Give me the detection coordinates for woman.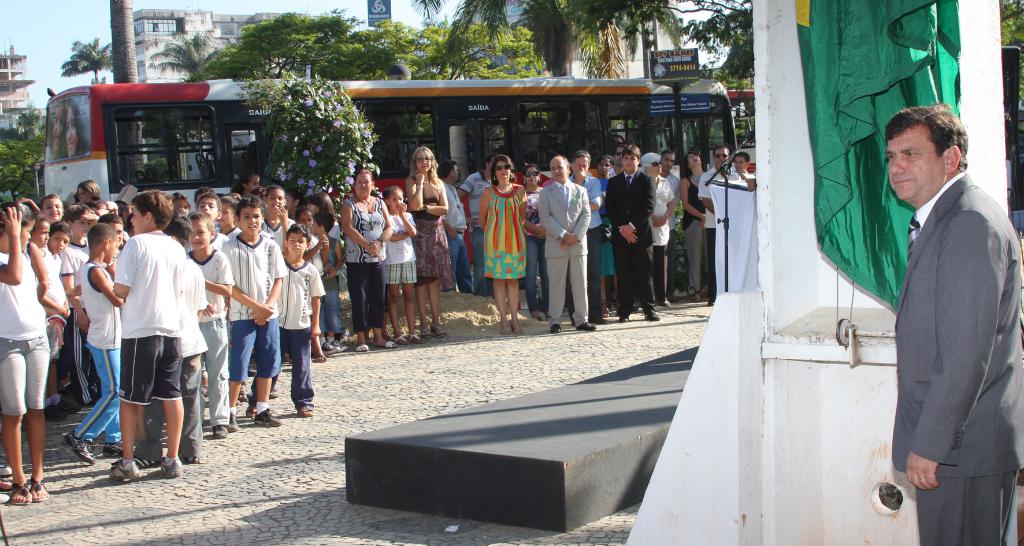
[340,165,394,353].
